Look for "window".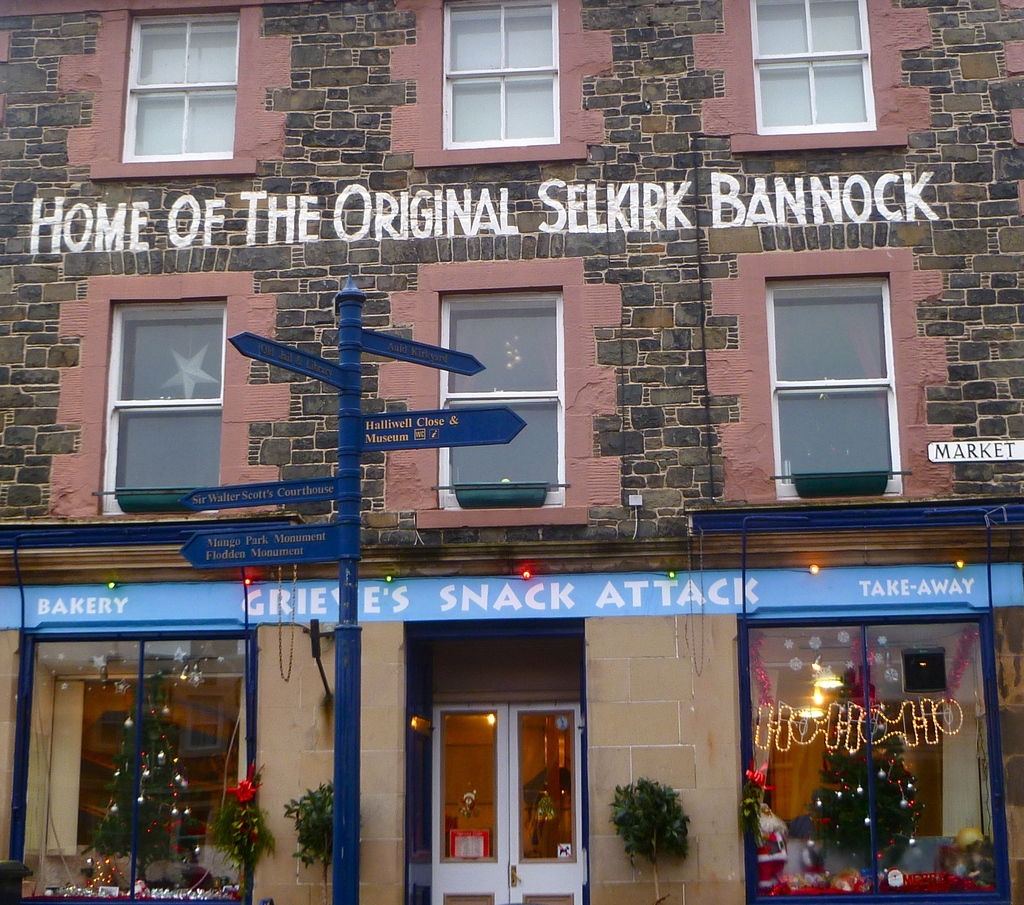
Found: x1=447, y1=1, x2=555, y2=136.
